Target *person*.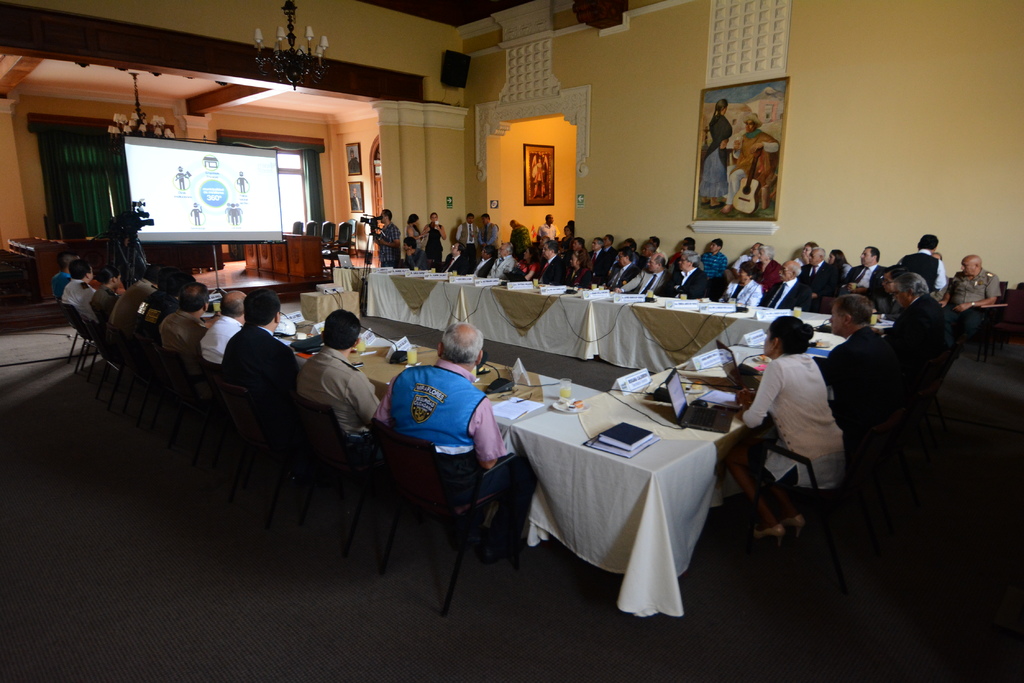
Target region: region(224, 204, 239, 227).
